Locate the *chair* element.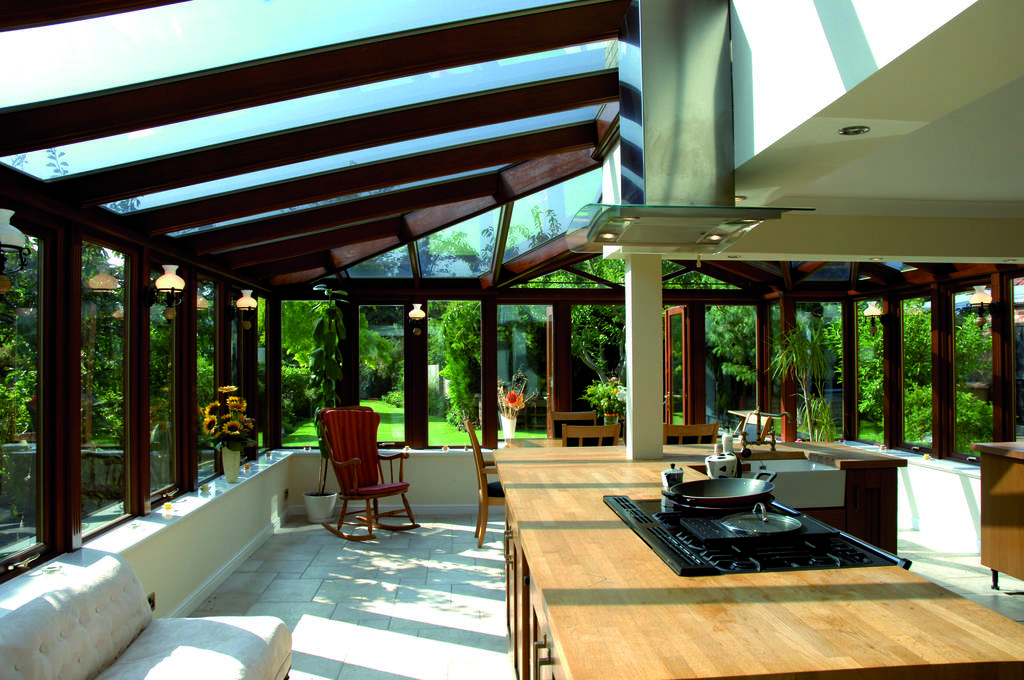
Element bbox: l=307, t=412, r=405, b=551.
